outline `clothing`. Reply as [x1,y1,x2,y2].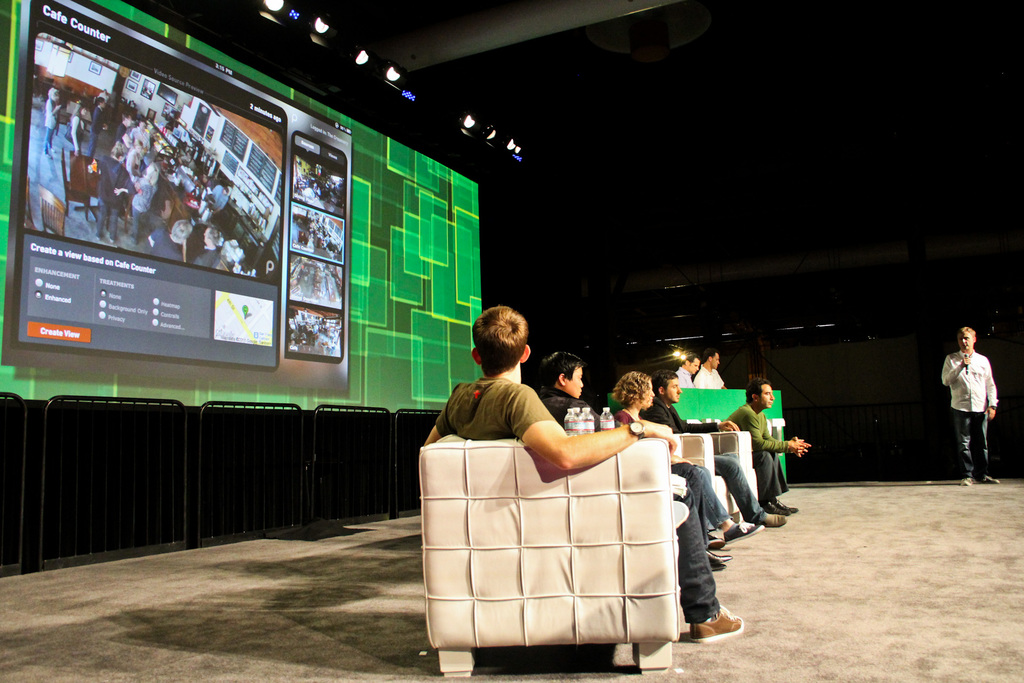
[147,223,187,263].
